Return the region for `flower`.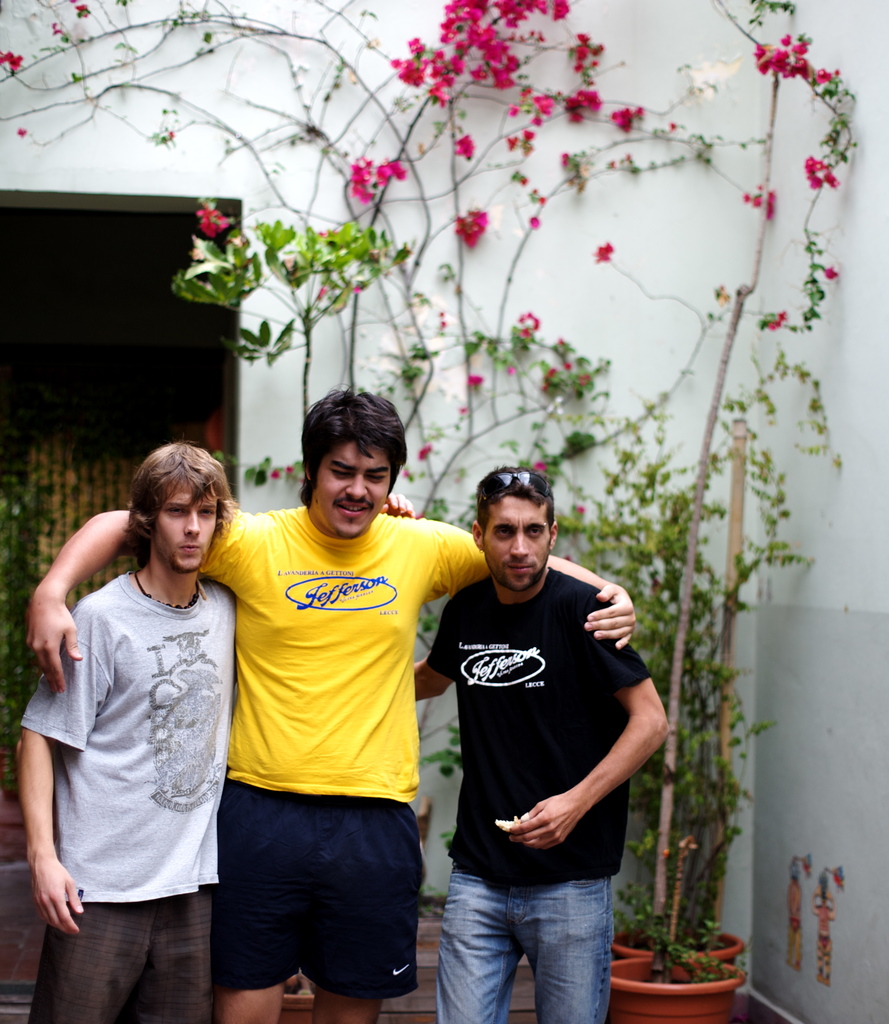
(left=538, top=368, right=552, bottom=383).
